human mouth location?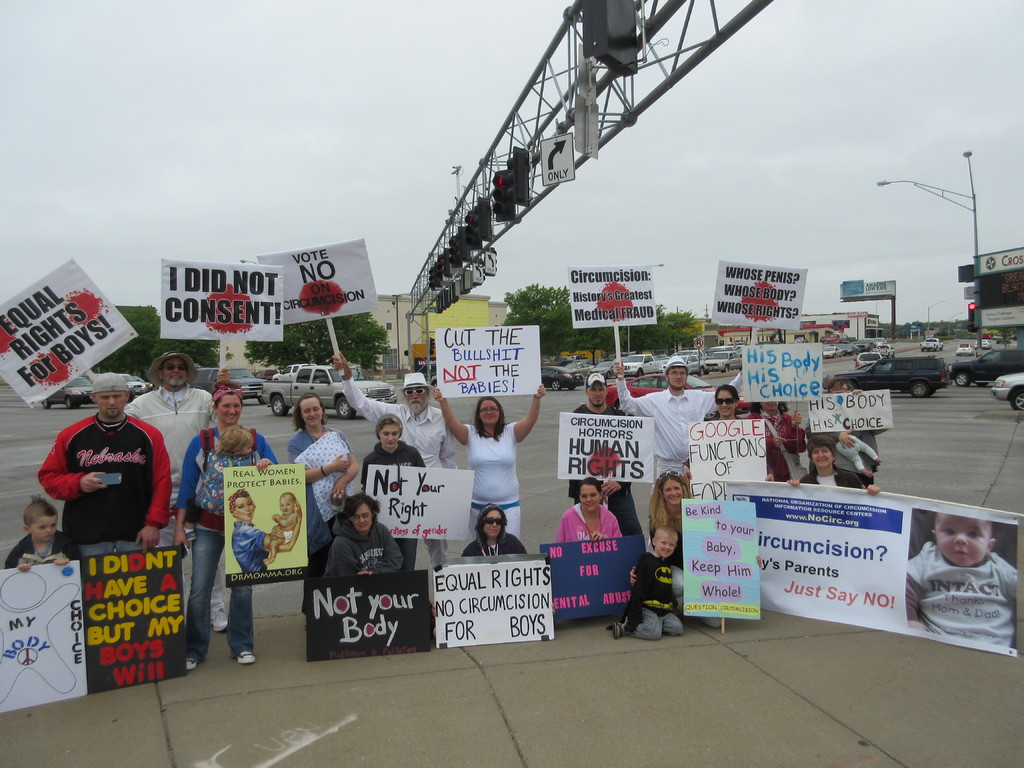
l=489, t=531, r=495, b=532
